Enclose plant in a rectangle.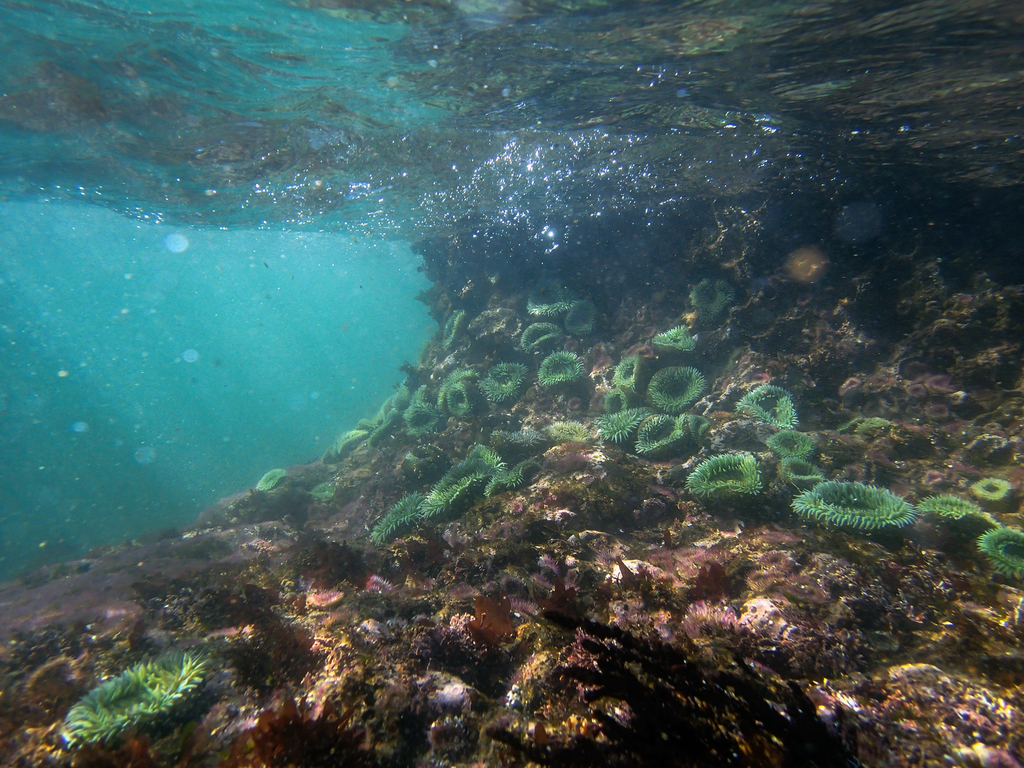
region(644, 364, 714, 415).
